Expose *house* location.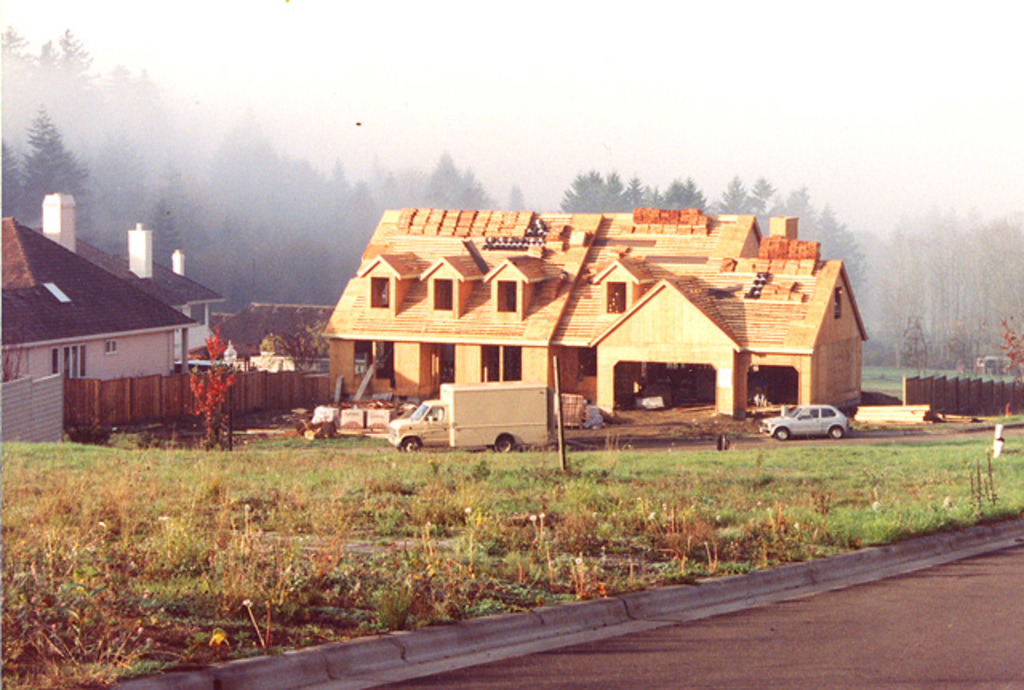
Exposed at rect(0, 213, 195, 453).
